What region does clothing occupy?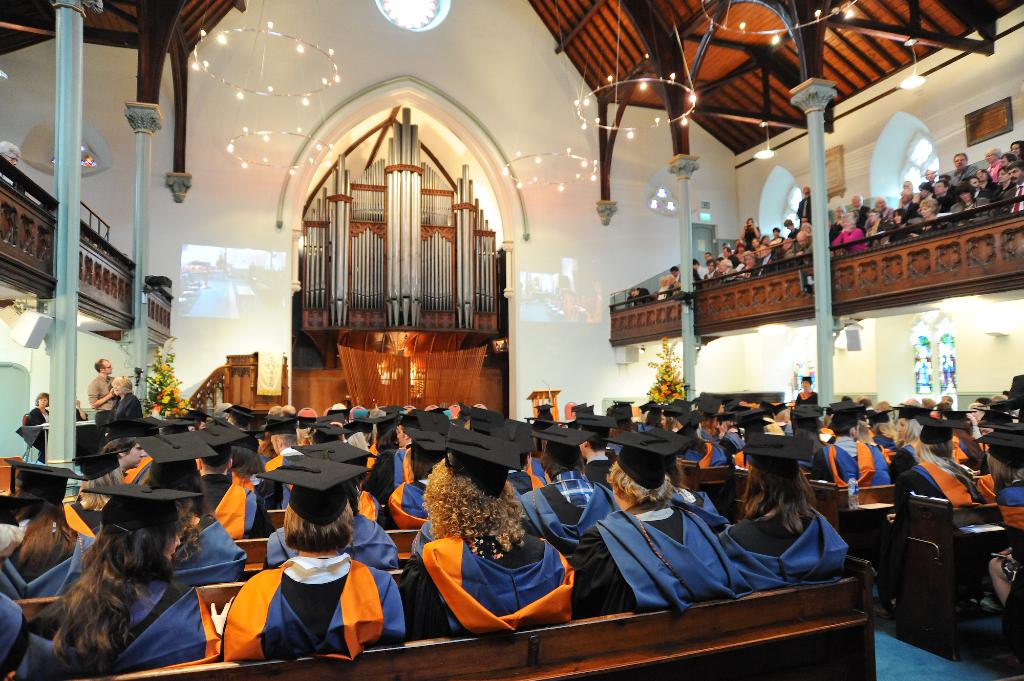
x1=812 y1=432 x2=882 y2=487.
